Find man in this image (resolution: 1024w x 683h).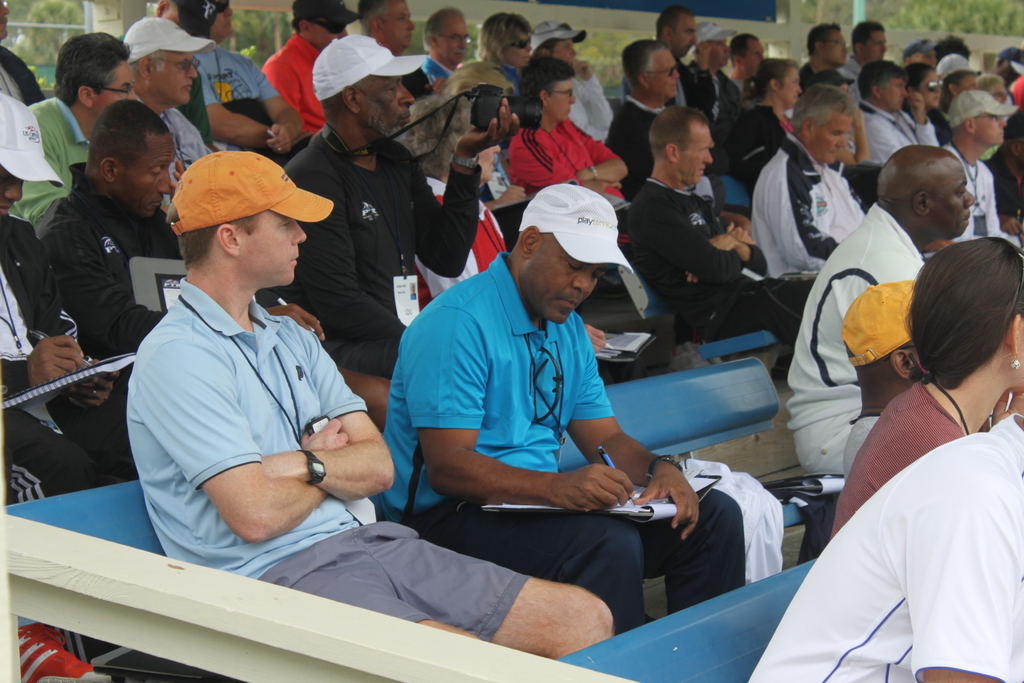
[x1=254, y1=0, x2=324, y2=140].
